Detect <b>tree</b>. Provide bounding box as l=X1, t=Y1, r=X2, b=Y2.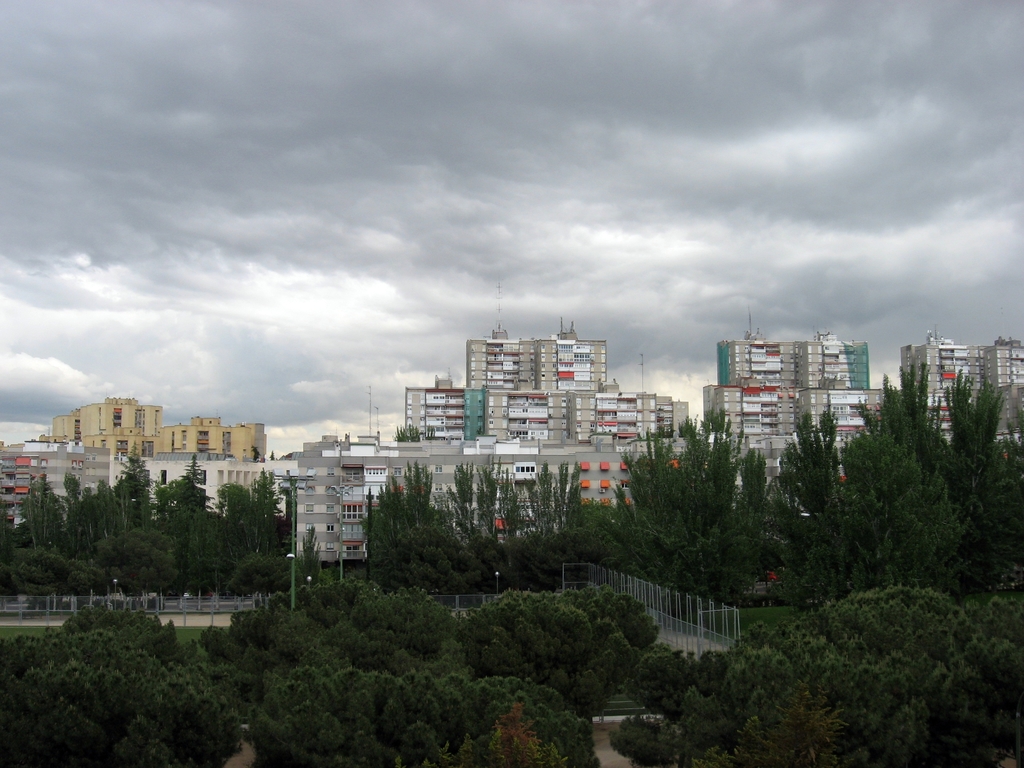
l=394, t=421, r=439, b=441.
